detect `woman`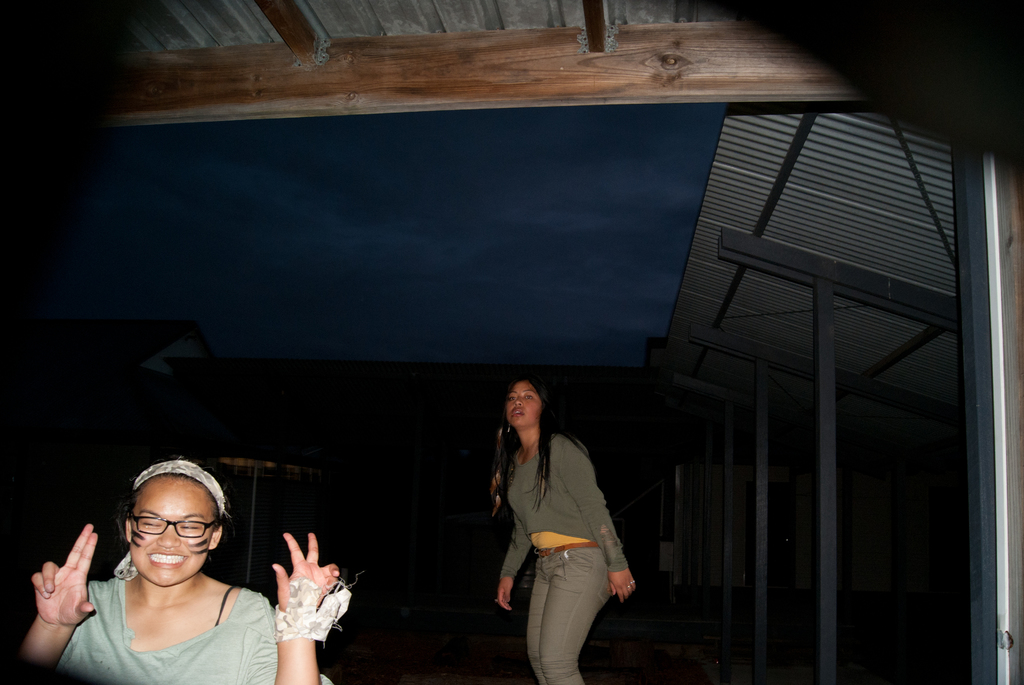
<box>13,451,343,684</box>
